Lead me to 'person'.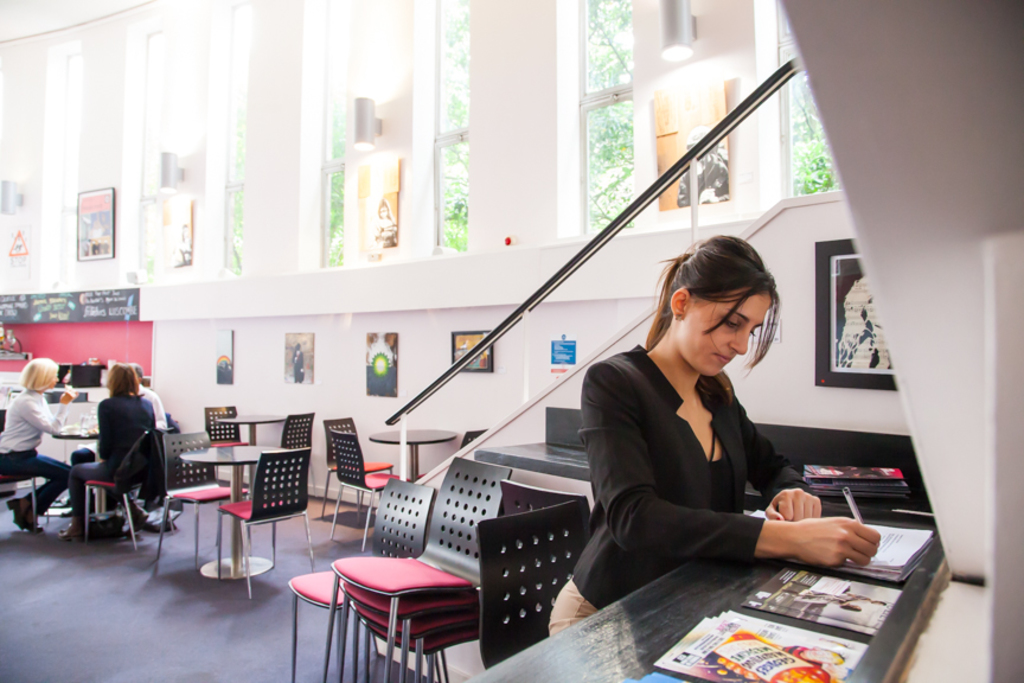
Lead to locate(366, 197, 396, 248).
